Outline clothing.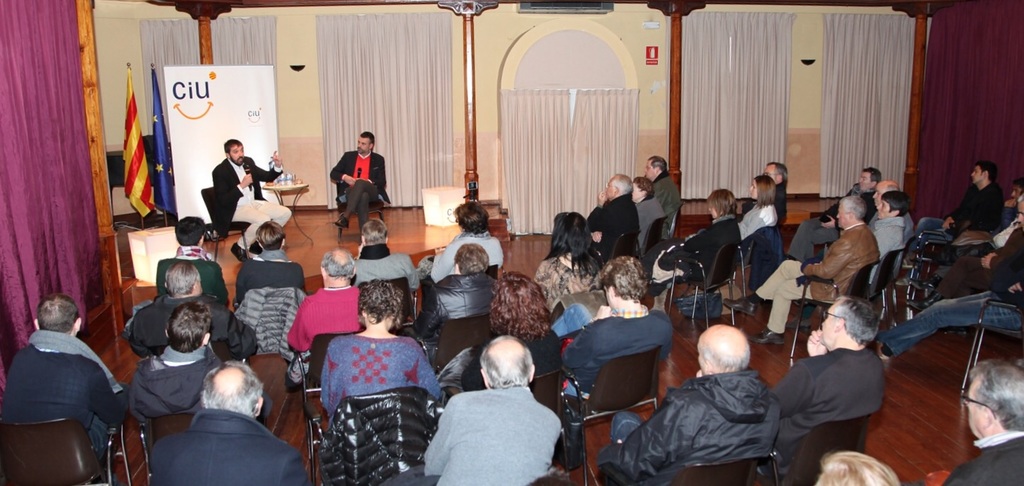
Outline: left=0, top=341, right=113, bottom=475.
